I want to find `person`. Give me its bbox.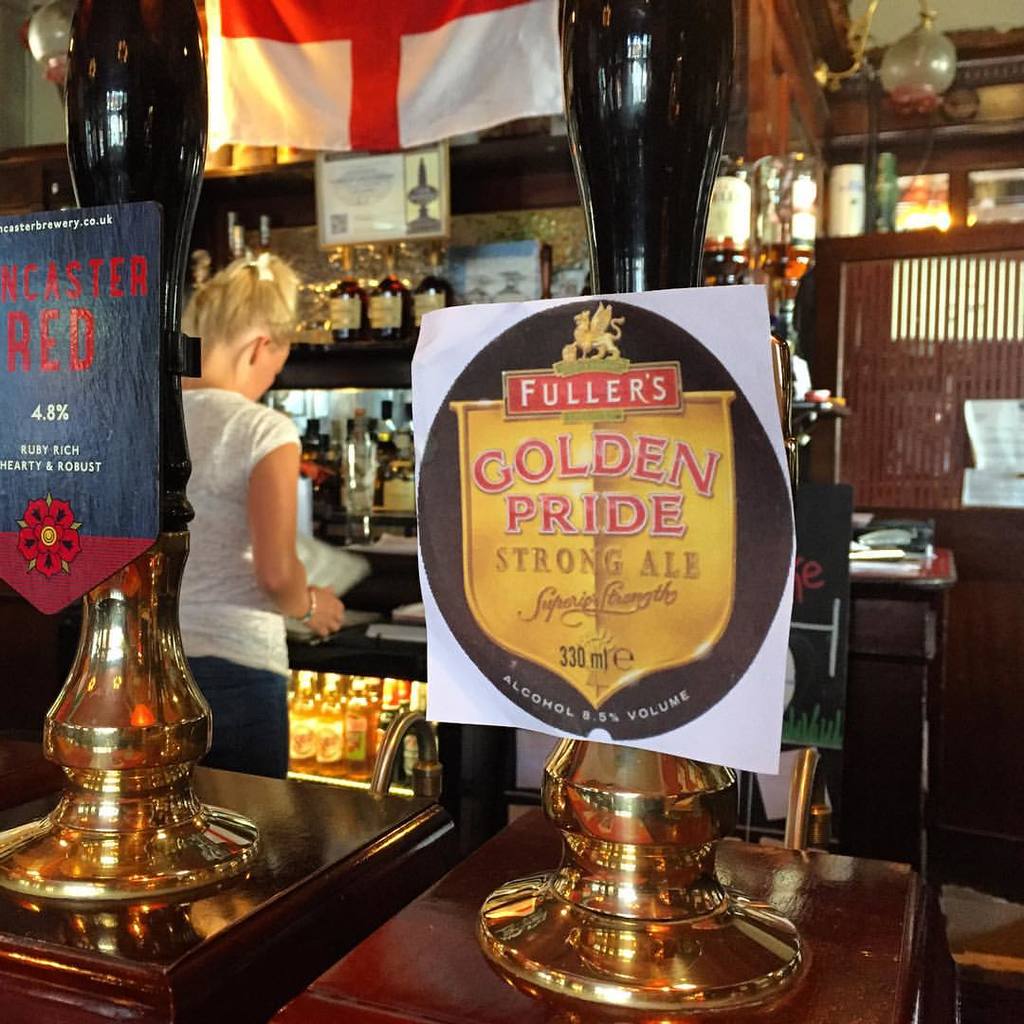
177,252,346,776.
